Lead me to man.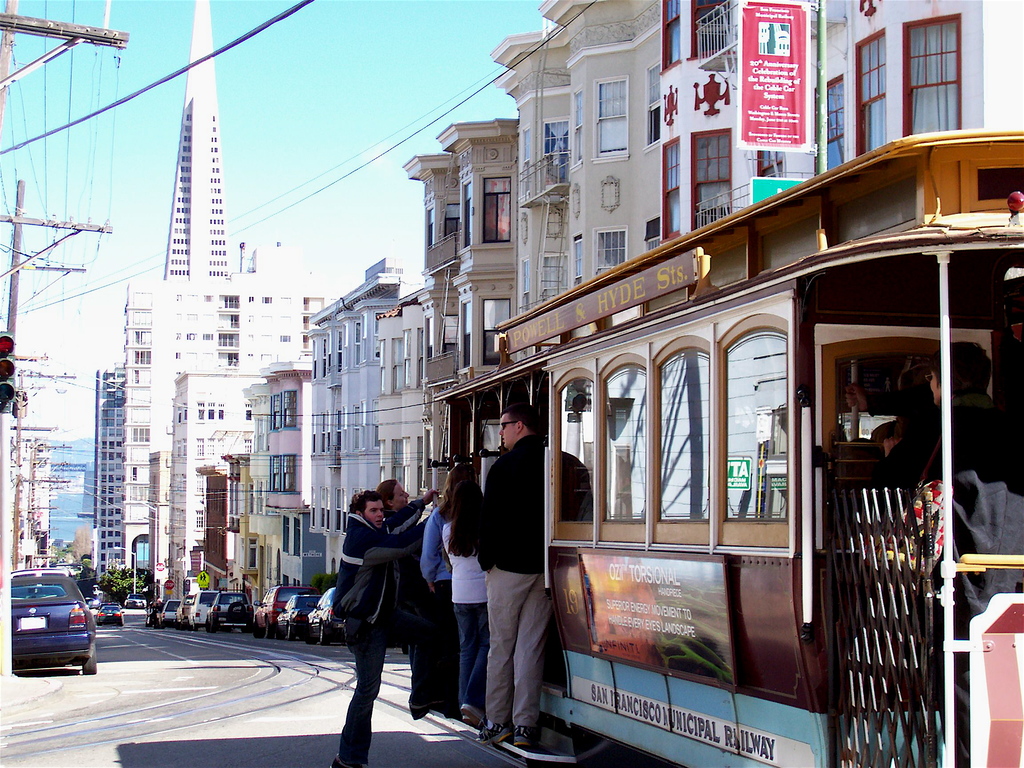
Lead to (474, 406, 540, 749).
